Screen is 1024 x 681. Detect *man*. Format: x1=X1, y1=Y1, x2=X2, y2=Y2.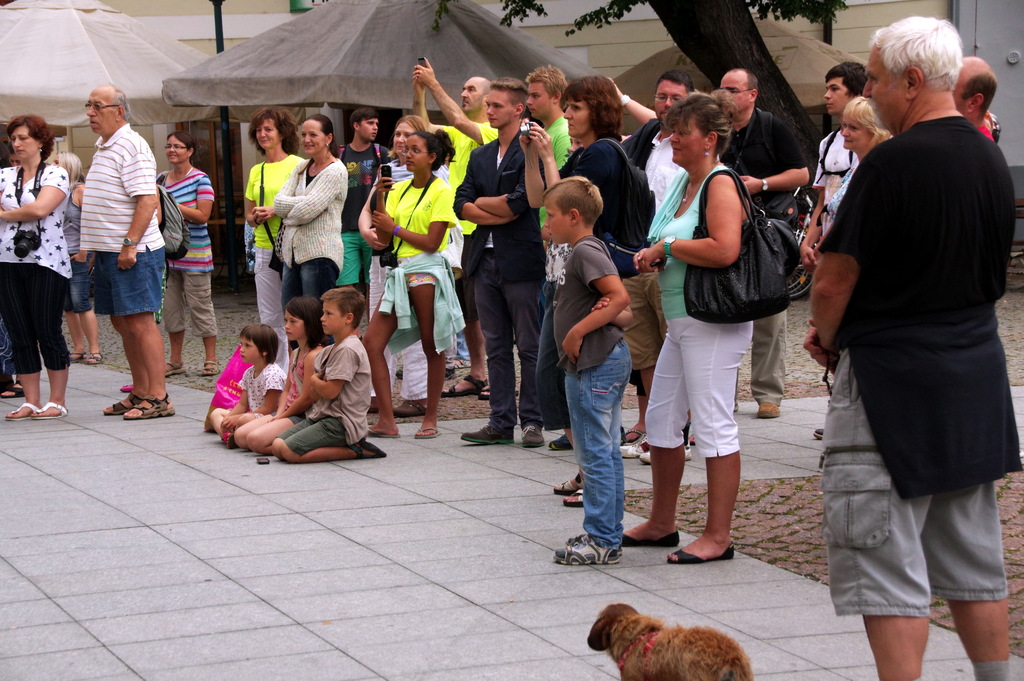
x1=801, y1=13, x2=1023, y2=680.
